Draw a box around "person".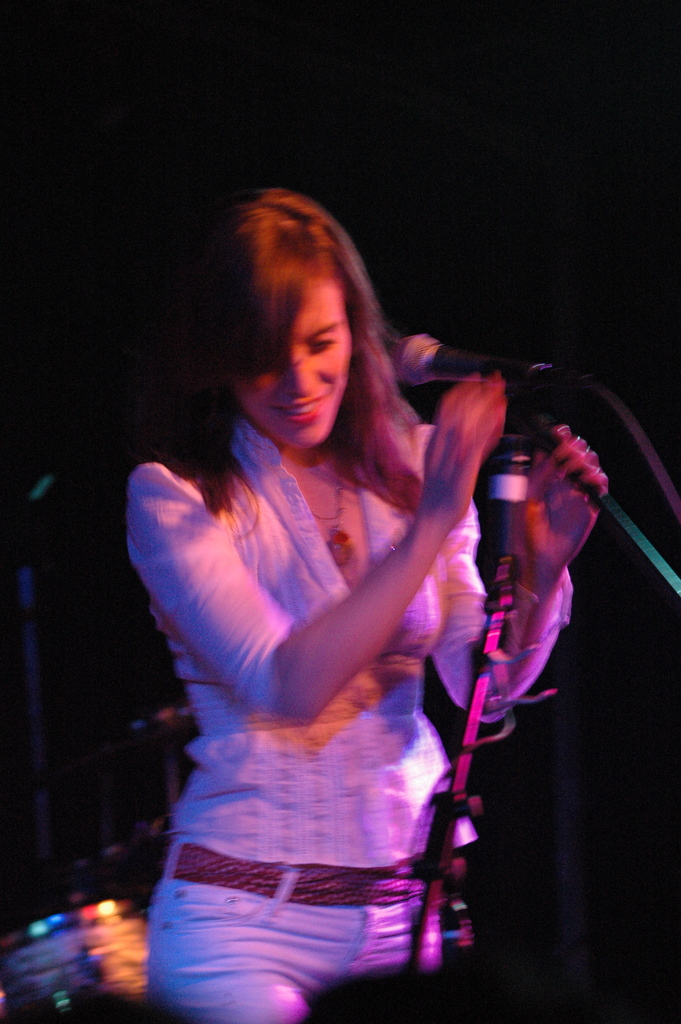
select_region(122, 173, 612, 1023).
